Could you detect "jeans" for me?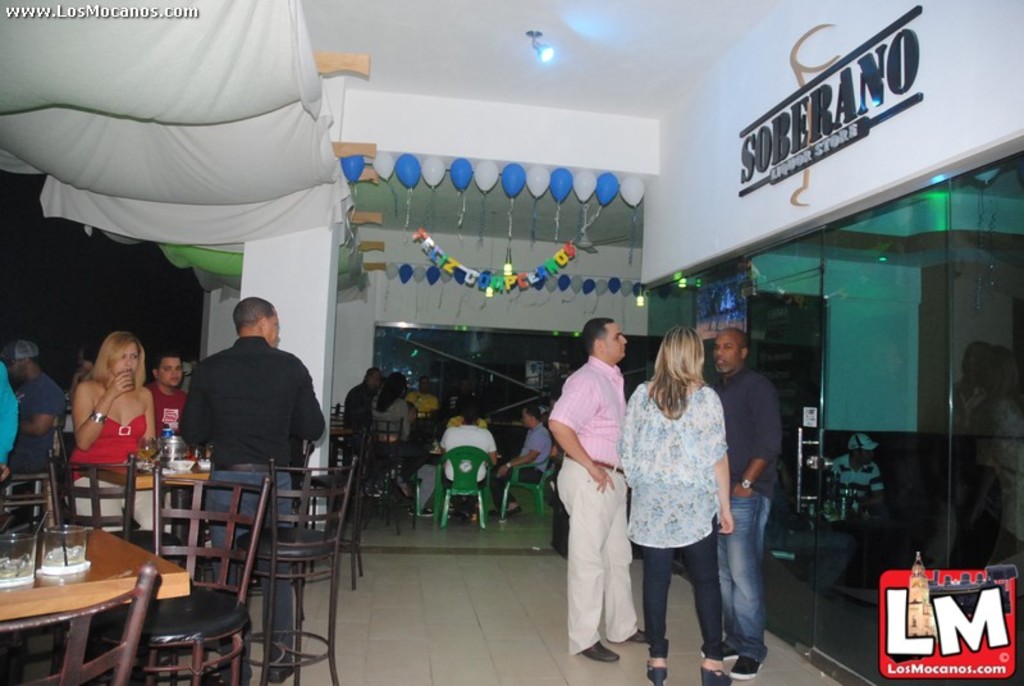
Detection result: 640, 531, 724, 659.
